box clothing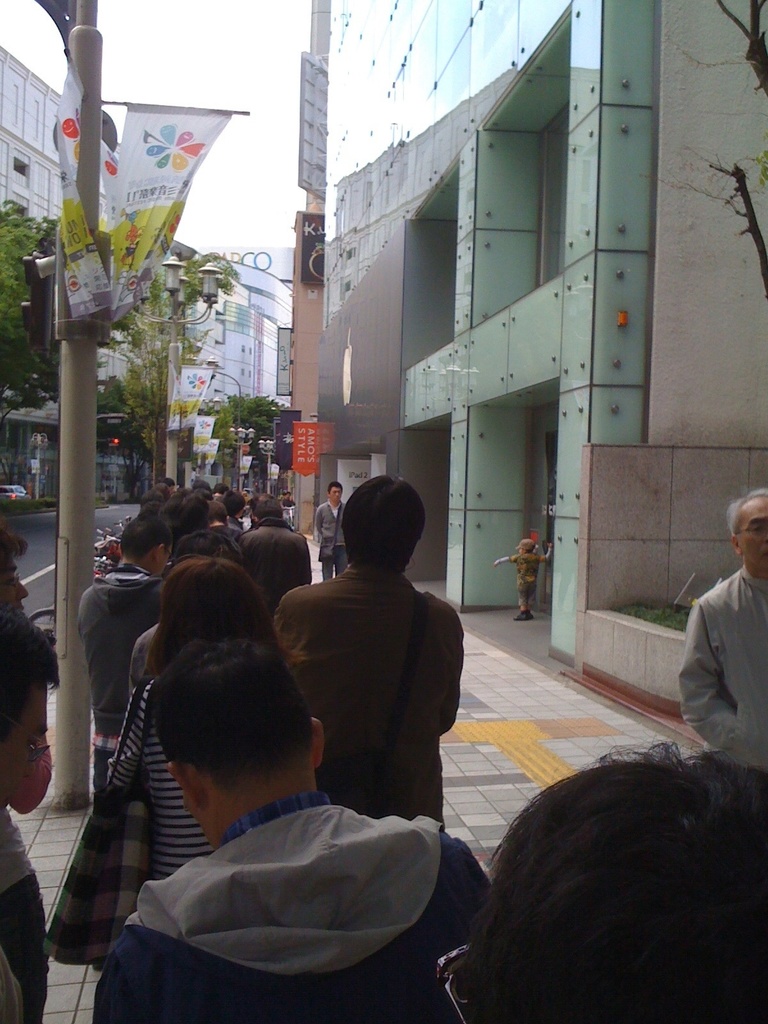
box=[314, 502, 345, 580]
